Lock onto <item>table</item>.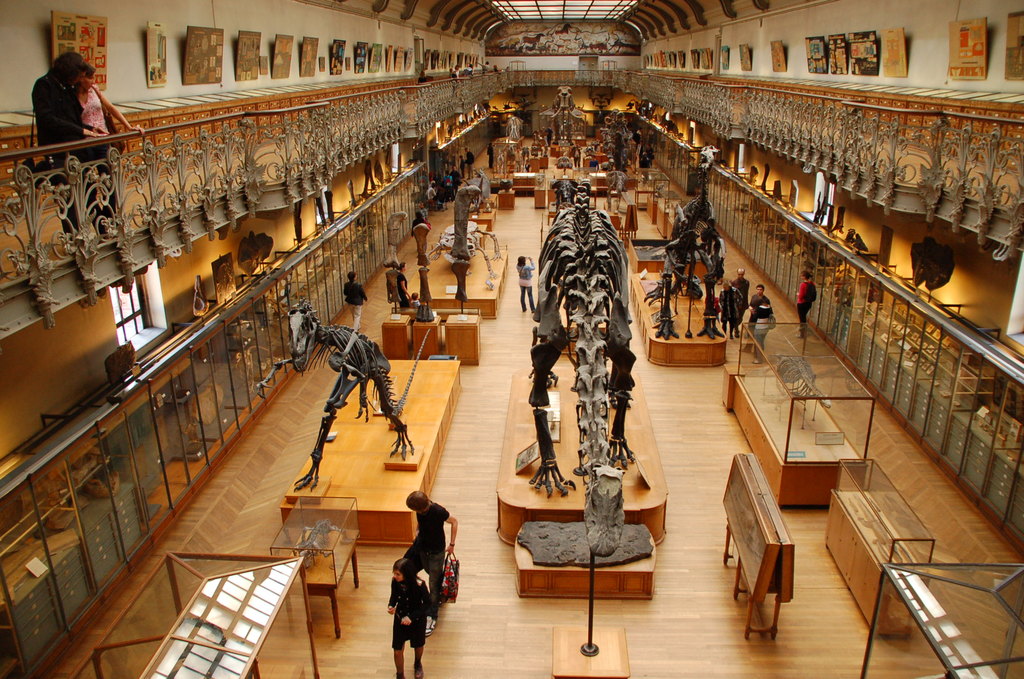
Locked: bbox(405, 233, 513, 323).
